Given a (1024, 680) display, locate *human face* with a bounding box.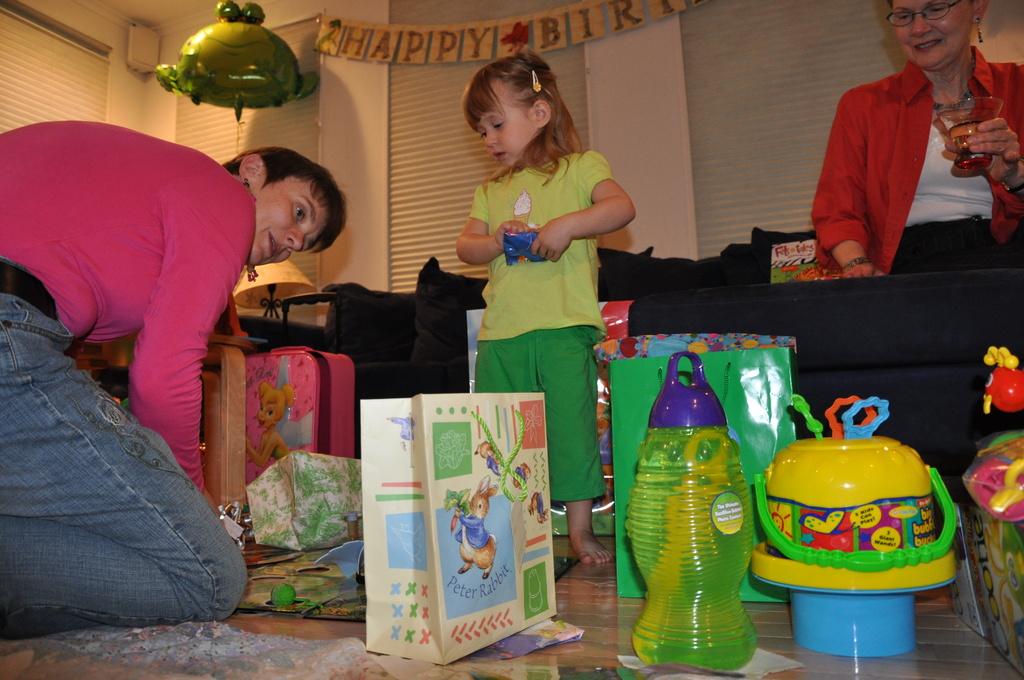
Located: (x1=246, y1=174, x2=328, y2=264).
